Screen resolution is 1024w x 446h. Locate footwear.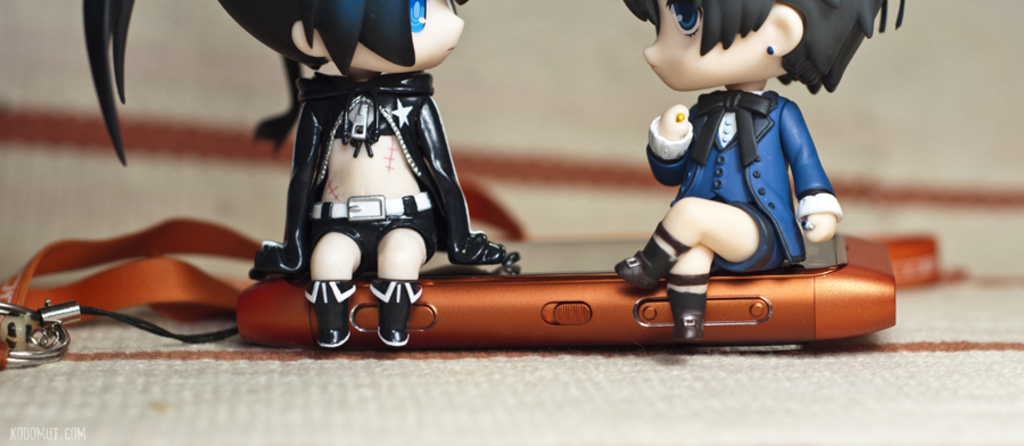
[left=365, top=271, right=421, bottom=347].
